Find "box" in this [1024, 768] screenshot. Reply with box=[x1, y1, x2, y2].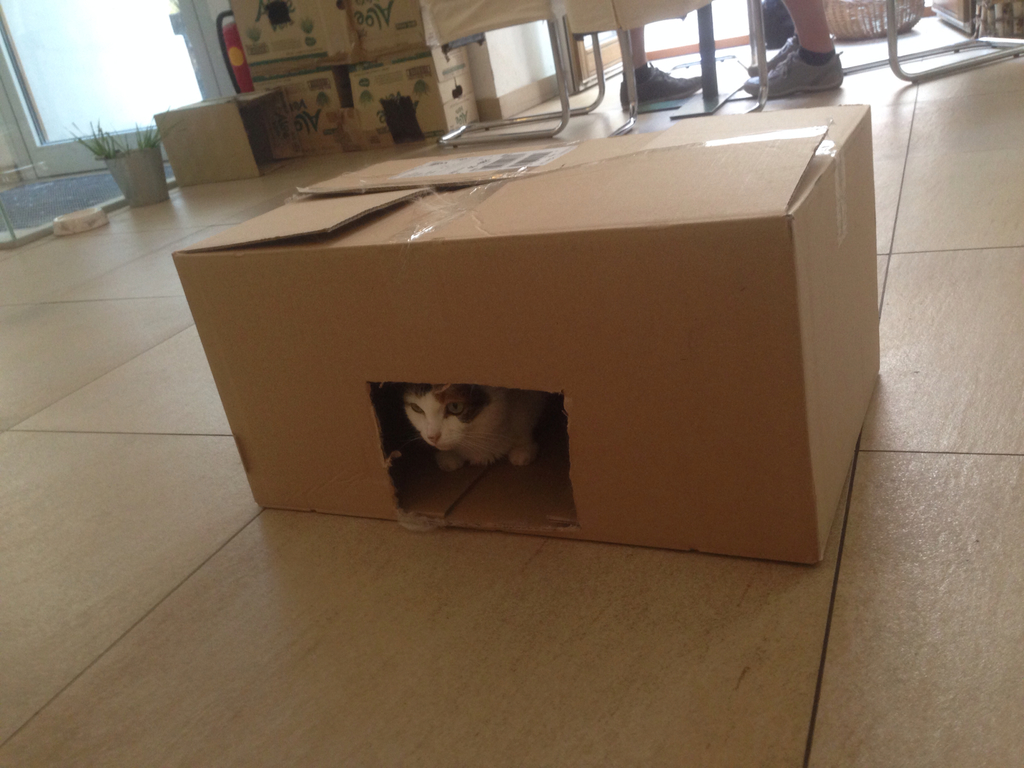
box=[227, 0, 335, 81].
